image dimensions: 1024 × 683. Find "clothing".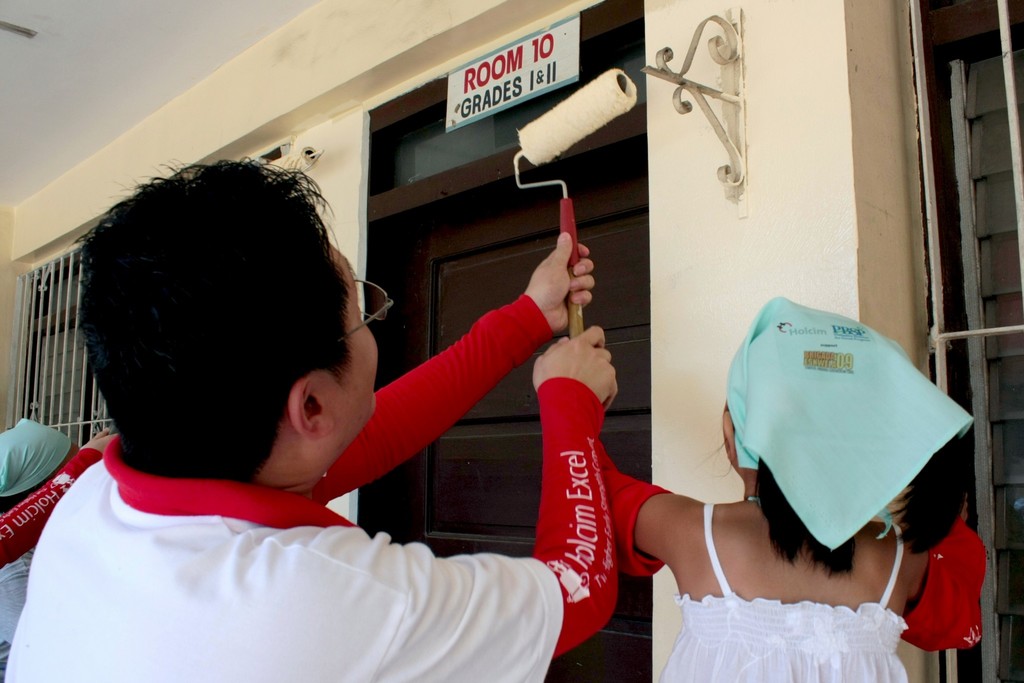
crop(651, 497, 906, 682).
